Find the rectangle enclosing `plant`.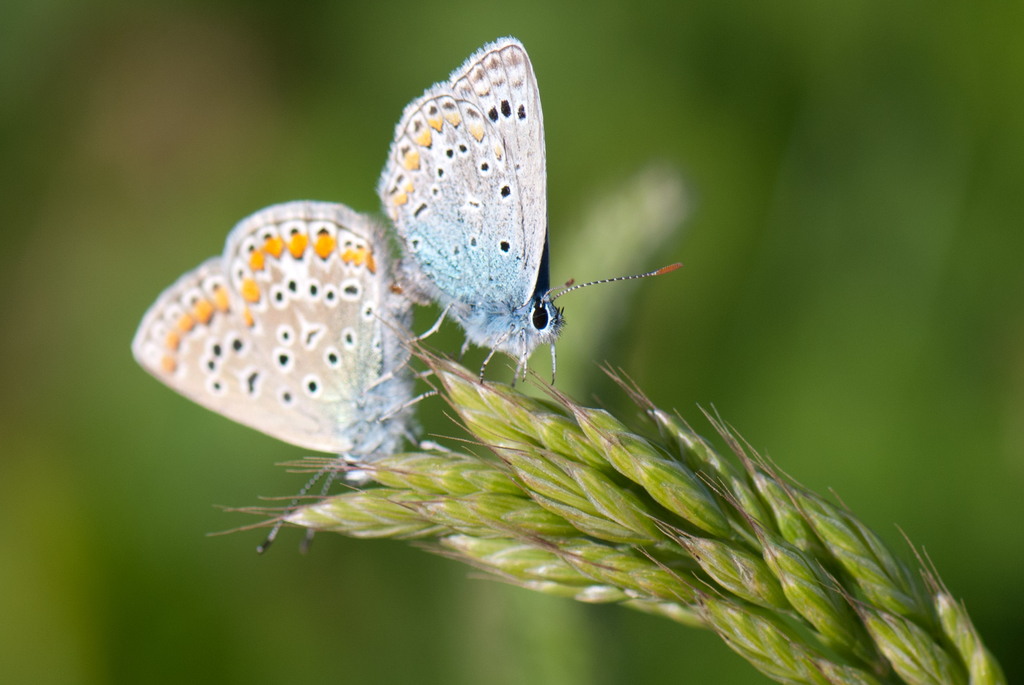
(x1=123, y1=141, x2=1023, y2=670).
